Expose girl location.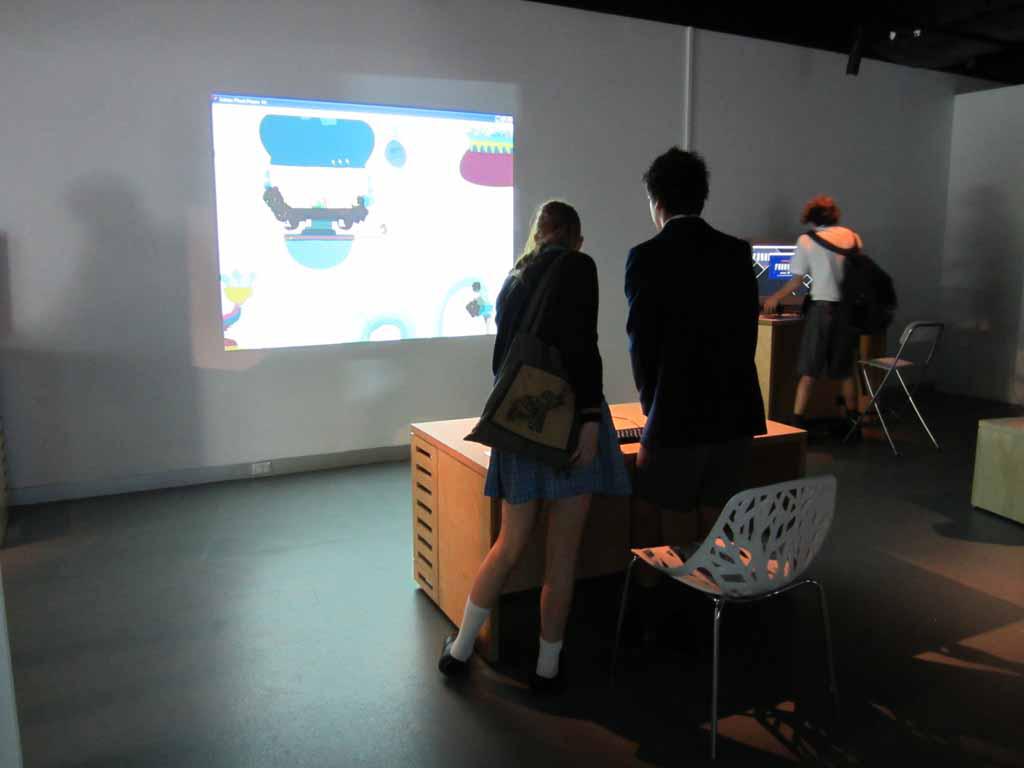
Exposed at x1=430, y1=198, x2=619, y2=689.
